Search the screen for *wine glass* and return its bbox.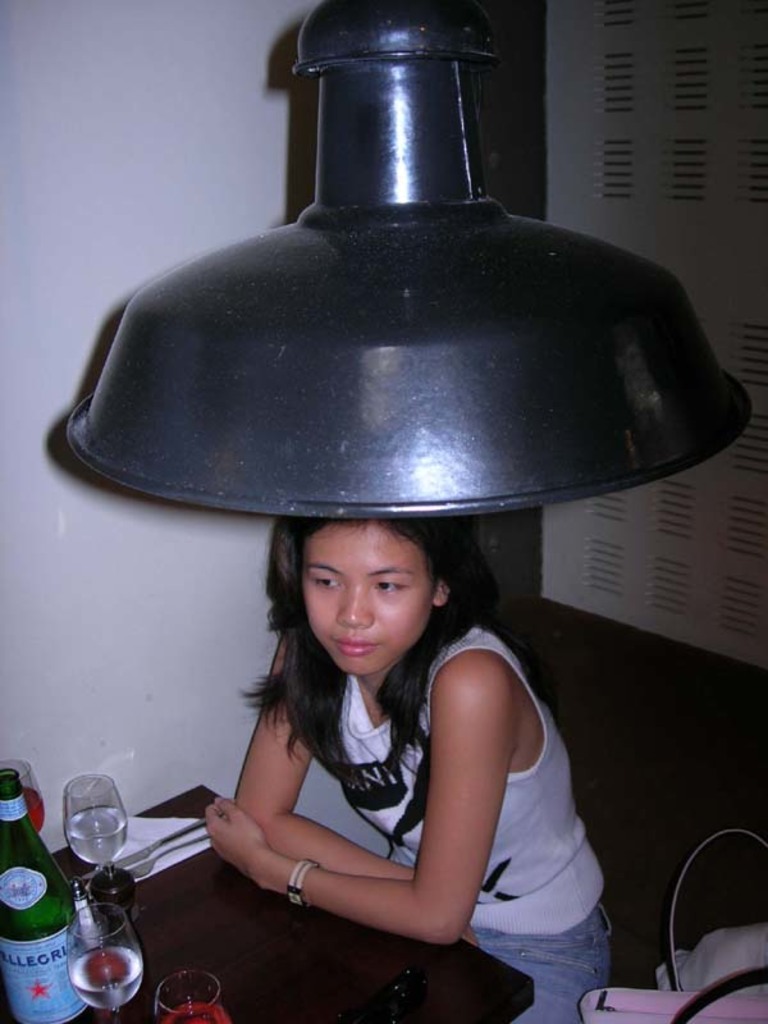
Found: bbox(67, 774, 125, 900).
